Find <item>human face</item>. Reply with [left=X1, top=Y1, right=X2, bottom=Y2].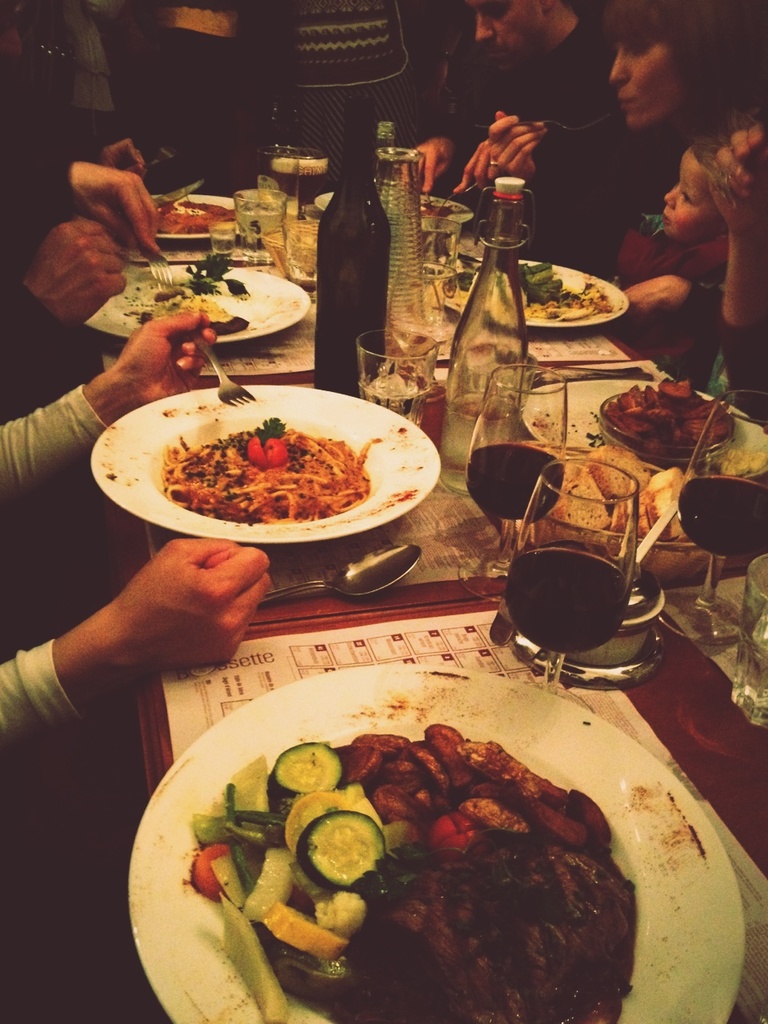
[left=470, top=0, right=539, bottom=66].
